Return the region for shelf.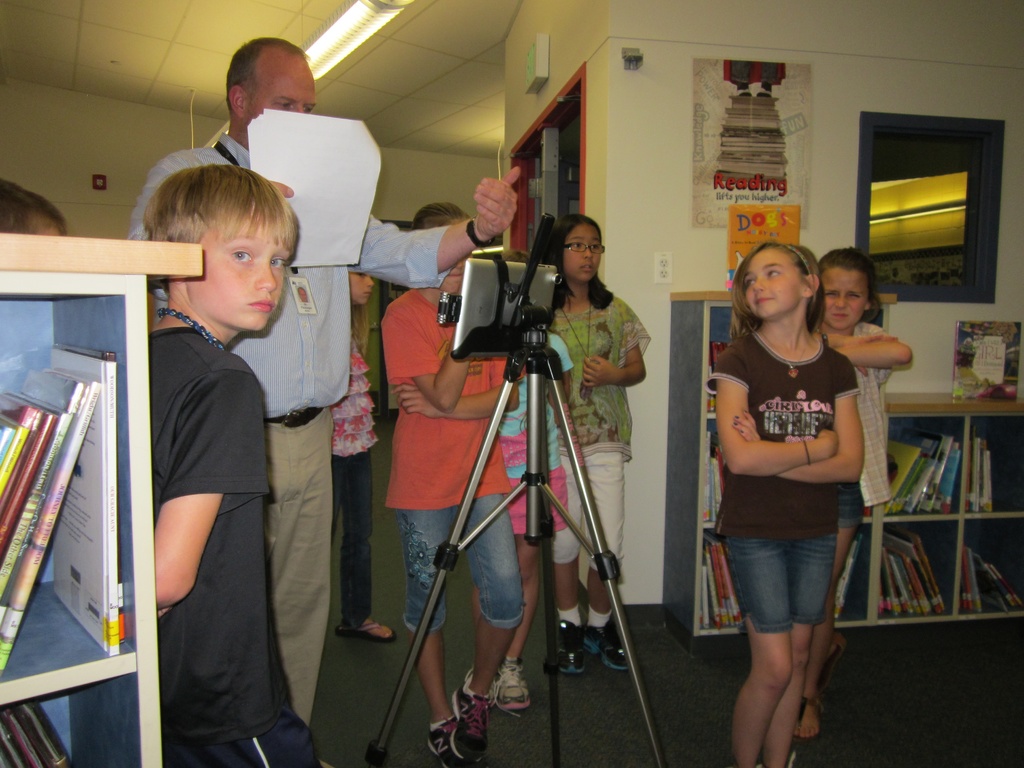
(963,416,1023,519).
